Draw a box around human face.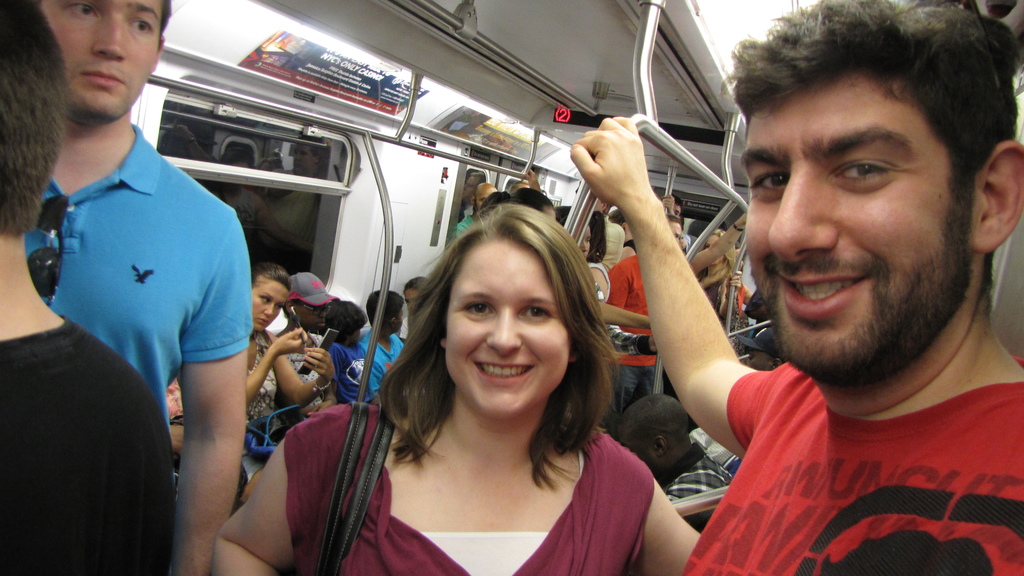
select_region(295, 302, 326, 333).
